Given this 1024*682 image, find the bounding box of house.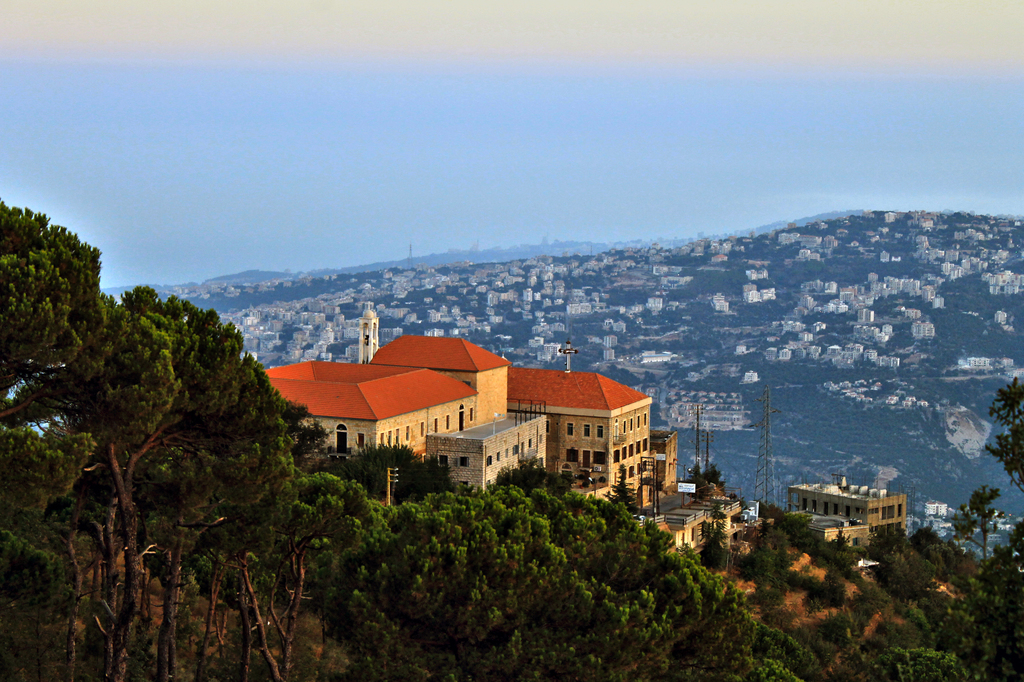
region(364, 336, 513, 417).
